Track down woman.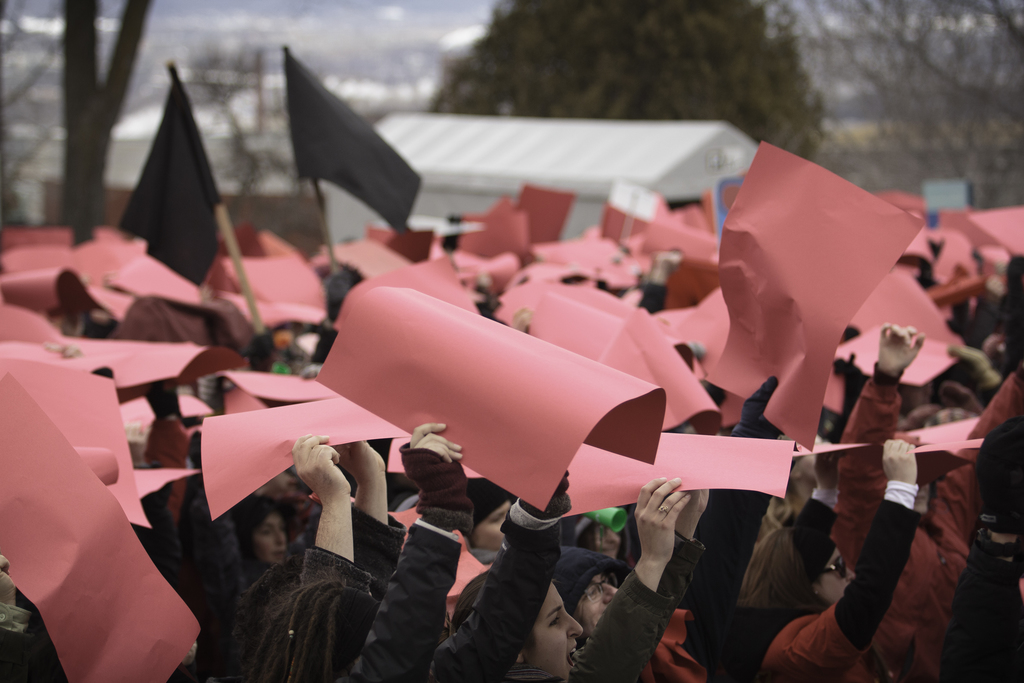
Tracked to pyautogui.locateOnScreen(440, 472, 708, 682).
